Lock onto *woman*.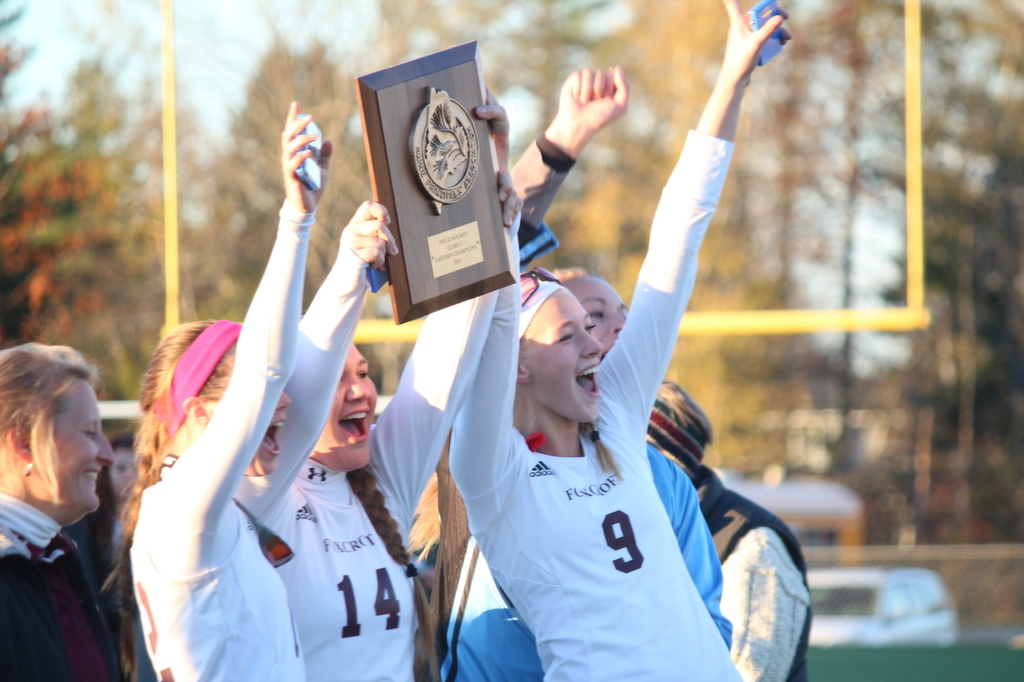
Locked: Rect(0, 310, 148, 677).
